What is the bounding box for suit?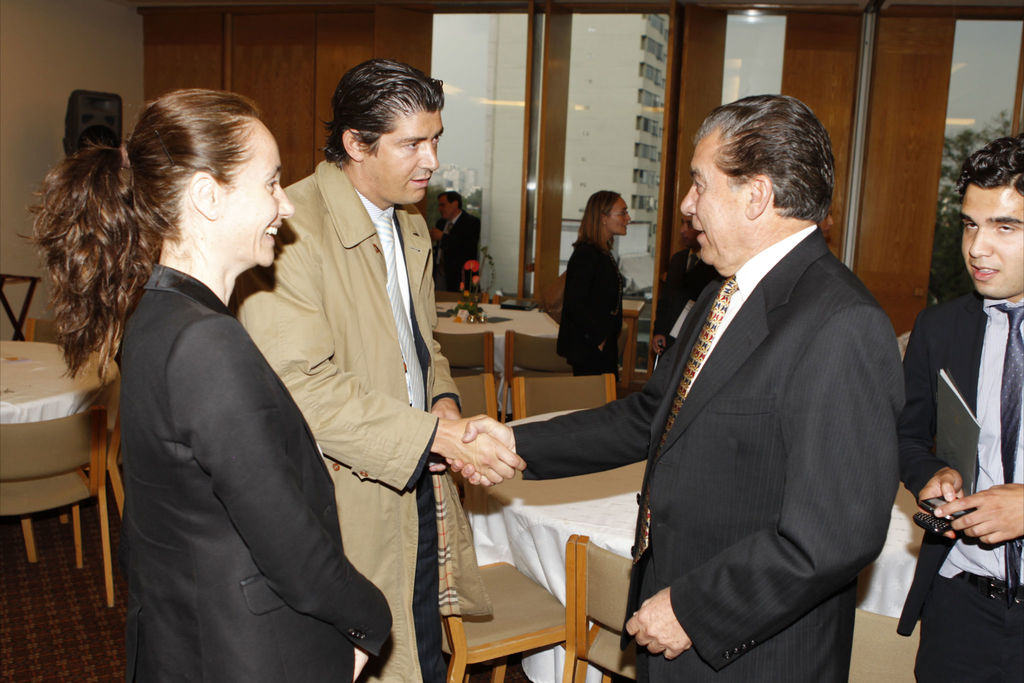
BBox(555, 233, 626, 375).
